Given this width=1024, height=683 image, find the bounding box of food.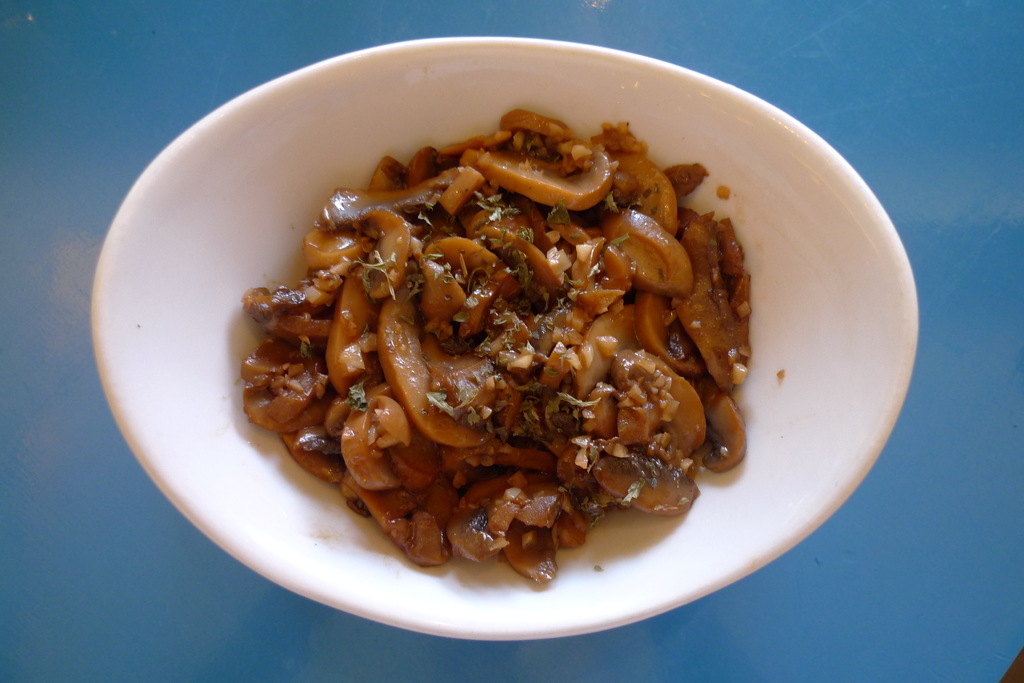
225,106,755,582.
